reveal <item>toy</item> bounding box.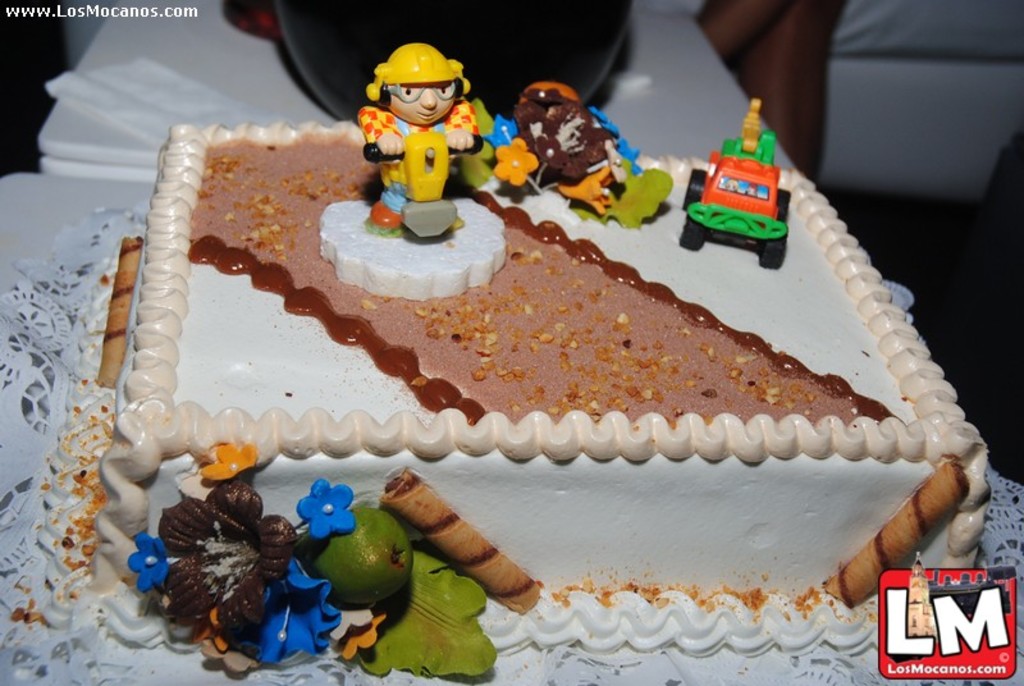
Revealed: box=[348, 44, 518, 292].
